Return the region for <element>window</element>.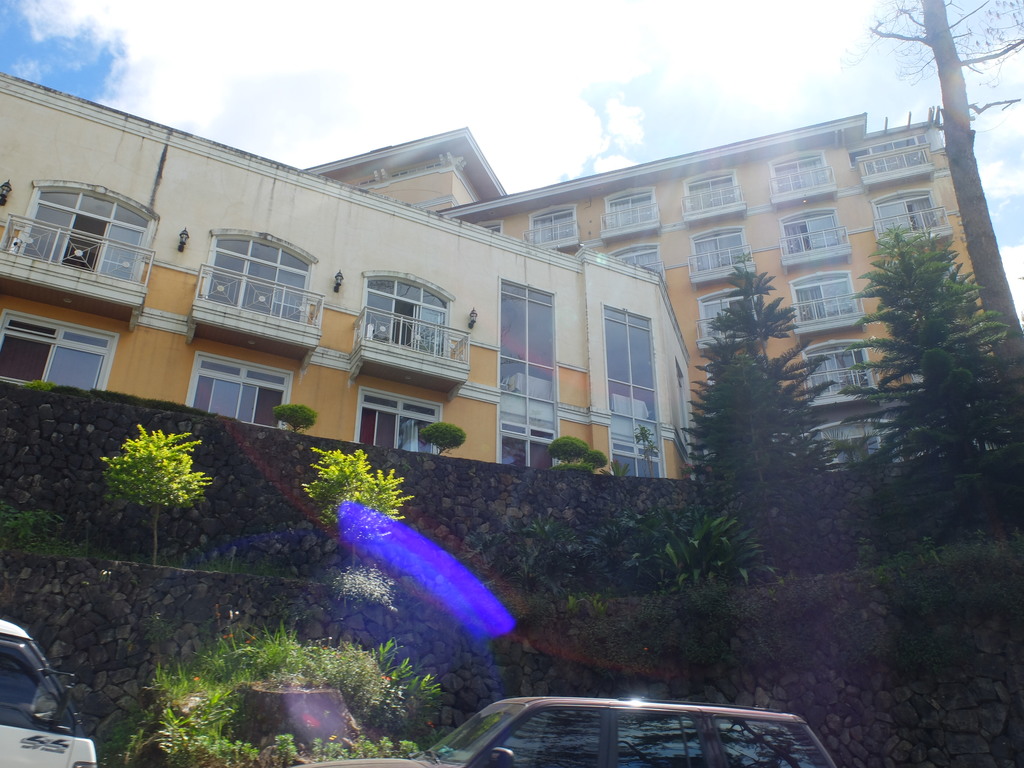
pyautogui.locateOnScreen(527, 202, 579, 252).
